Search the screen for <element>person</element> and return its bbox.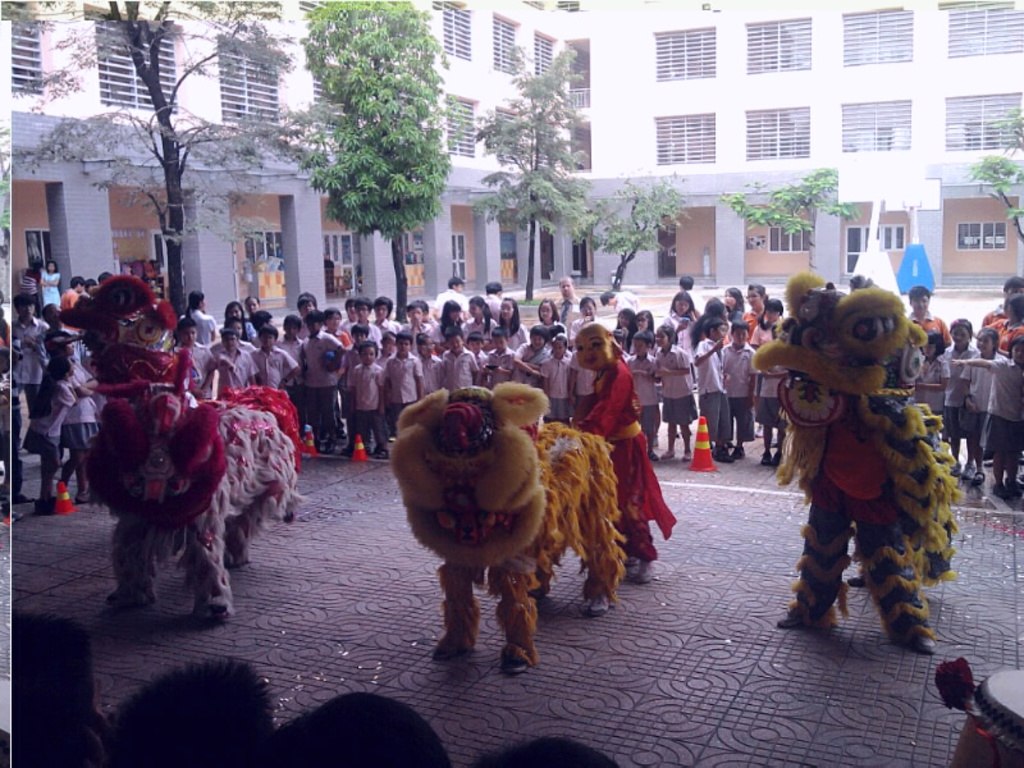
Found: bbox=[503, 288, 529, 349].
